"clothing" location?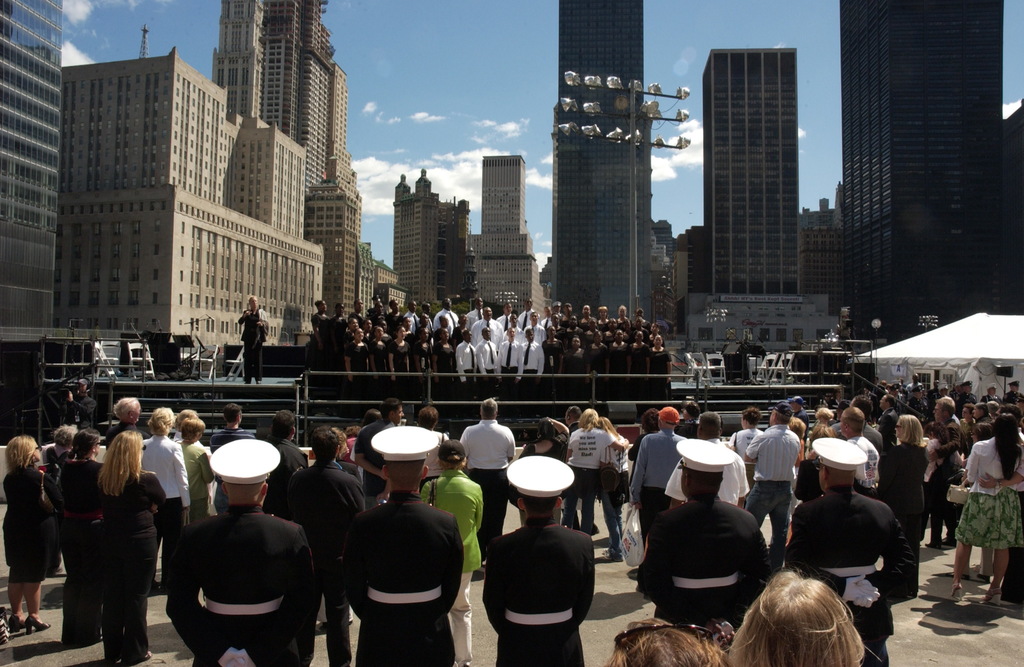
(845,438,886,500)
